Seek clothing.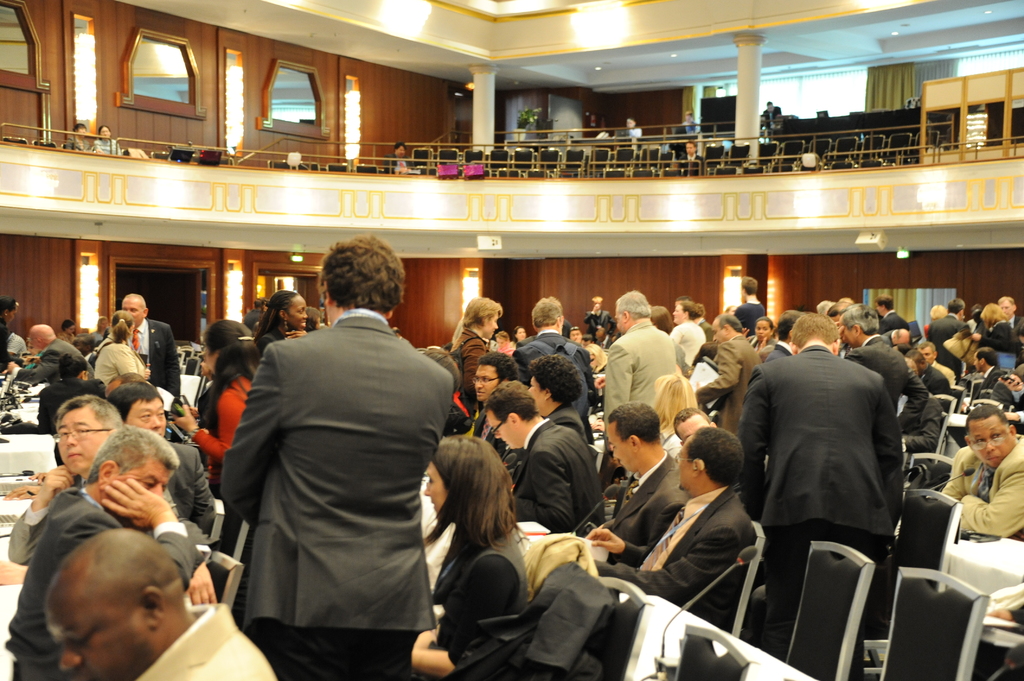
(732, 298, 764, 337).
